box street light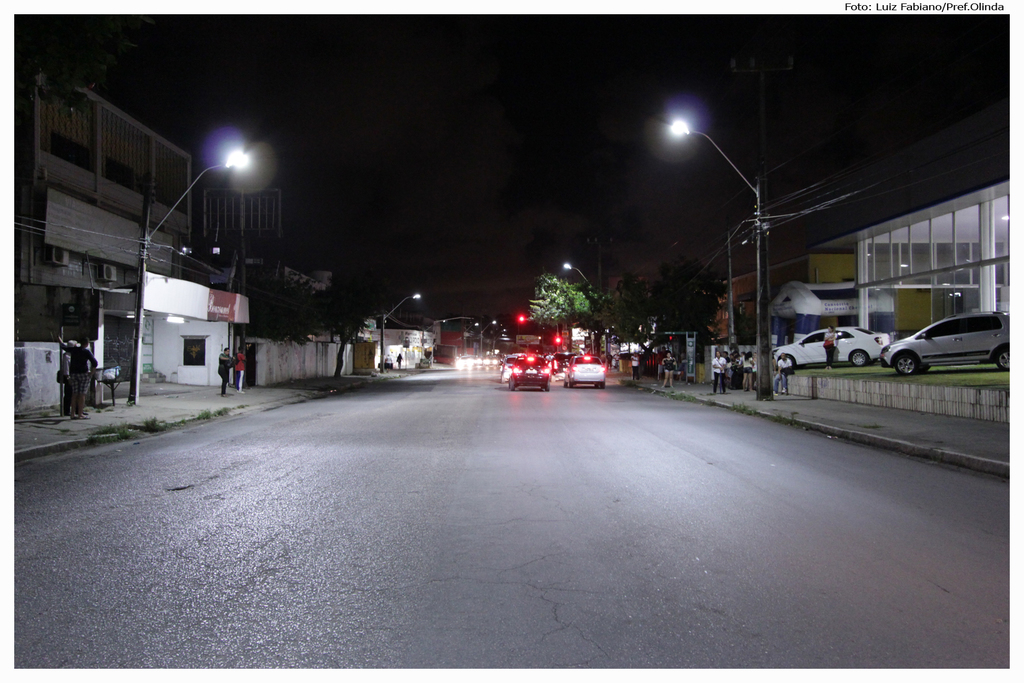
[464, 322, 481, 353]
